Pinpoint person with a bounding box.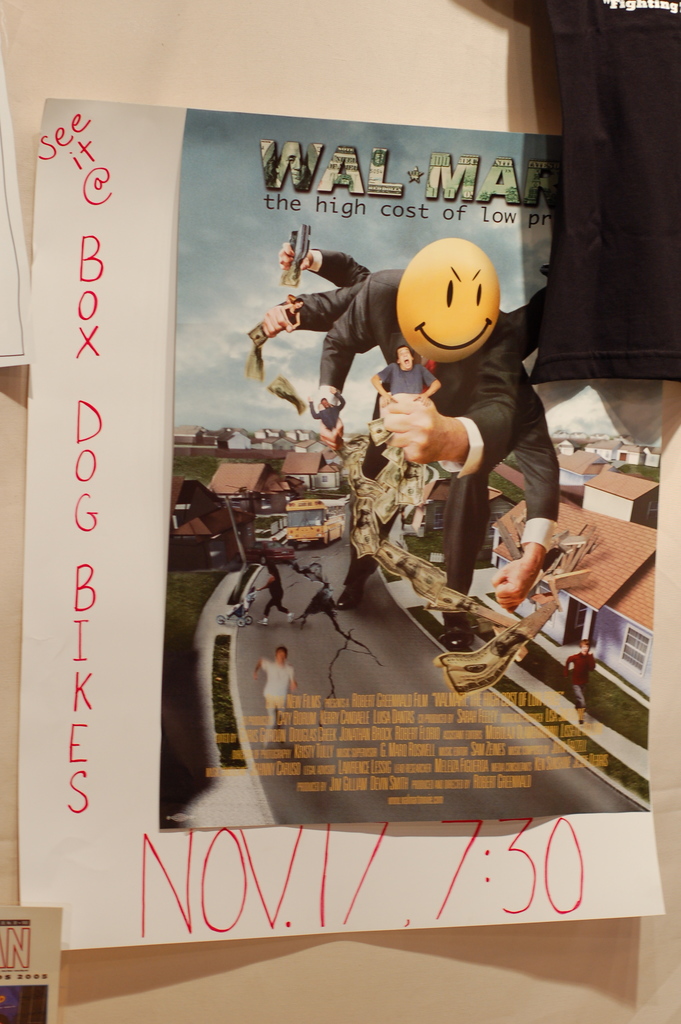
locate(359, 340, 450, 436).
